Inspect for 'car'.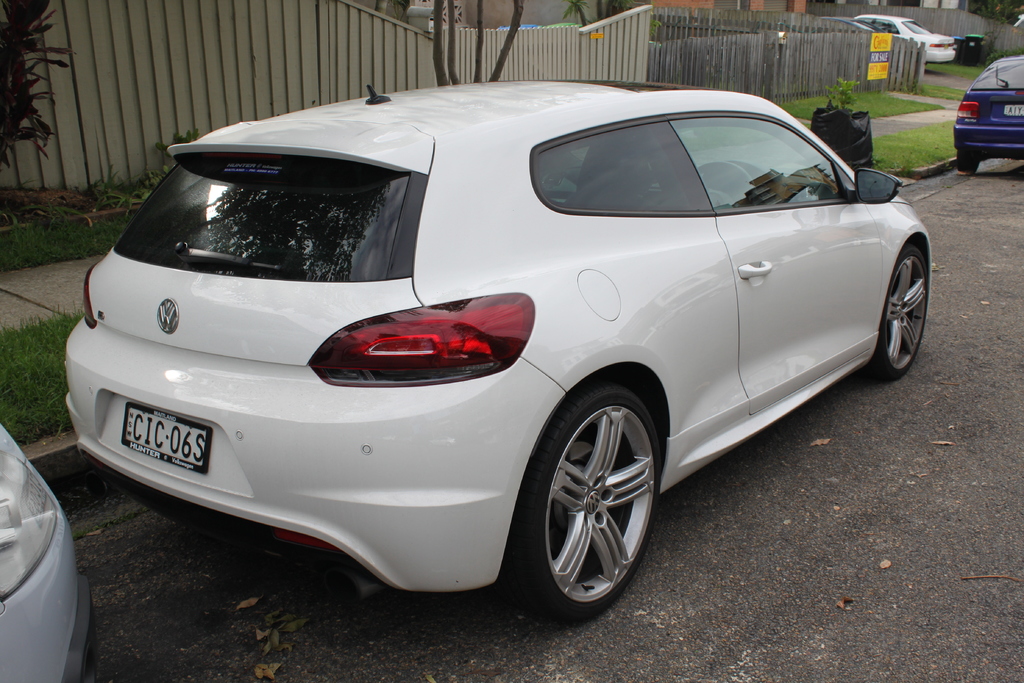
Inspection: box=[0, 422, 73, 682].
